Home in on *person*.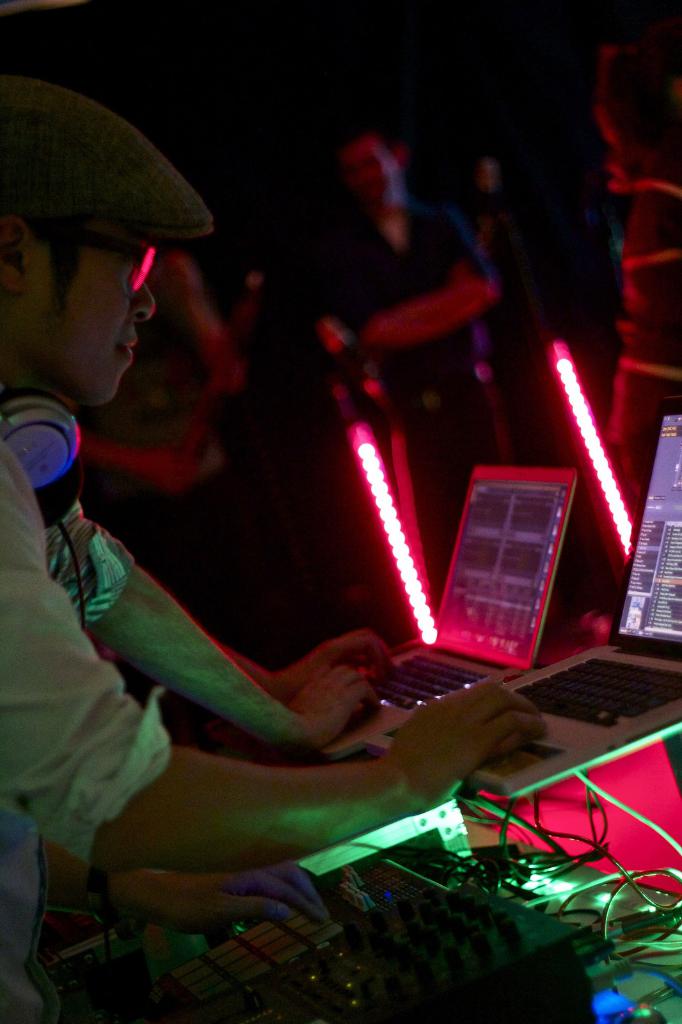
Homed in at 0:74:555:870.
